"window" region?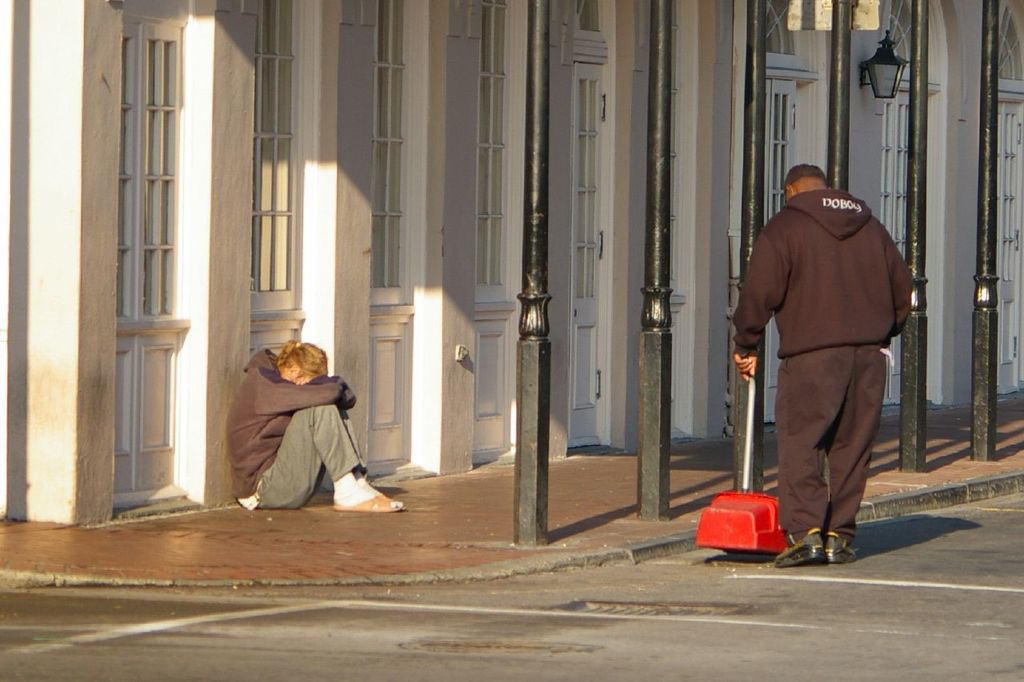
(x1=872, y1=98, x2=912, y2=265)
